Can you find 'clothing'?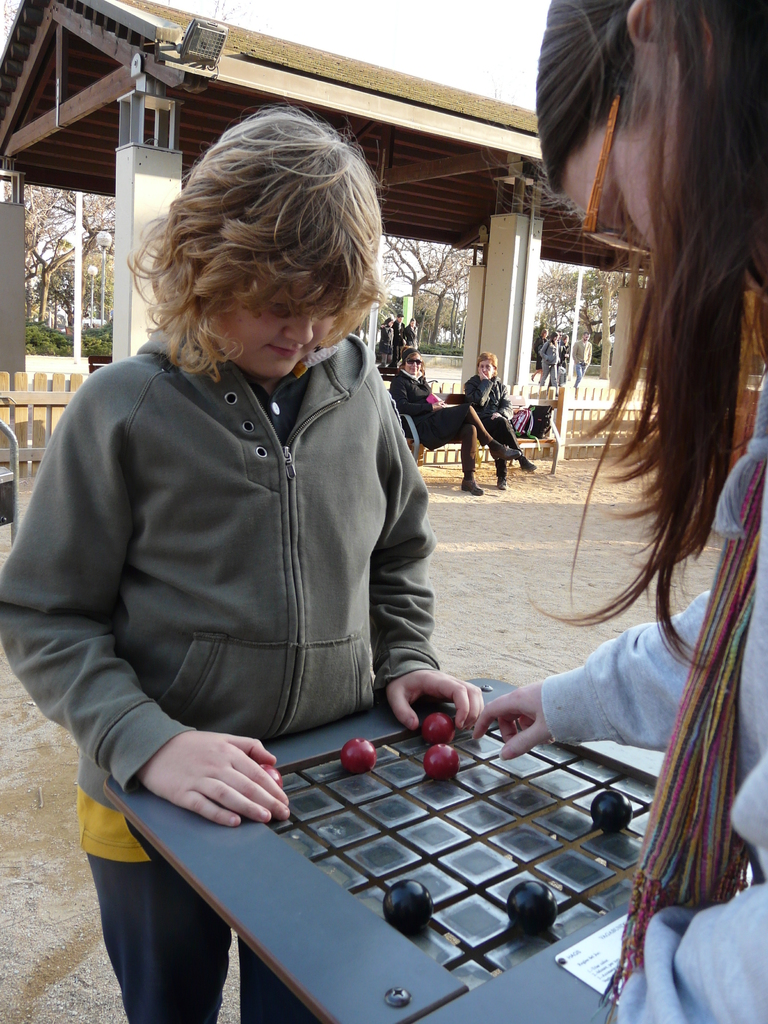
Yes, bounding box: x1=393 y1=326 x2=406 y2=367.
